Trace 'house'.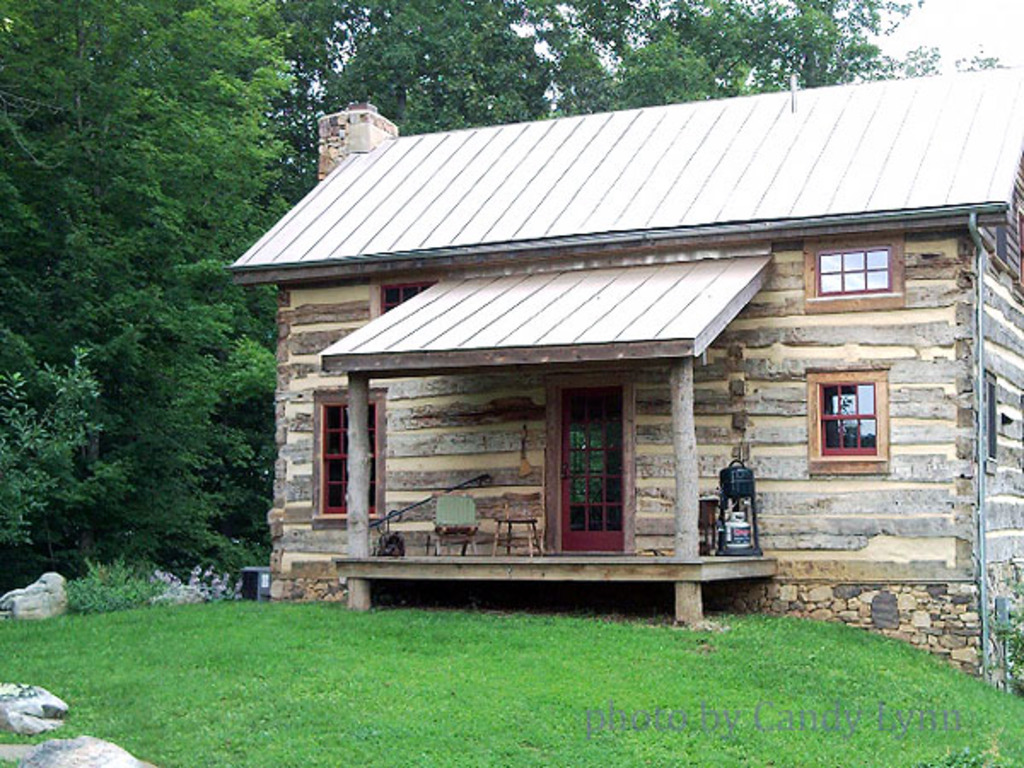
Traced to bbox=(259, 82, 954, 626).
